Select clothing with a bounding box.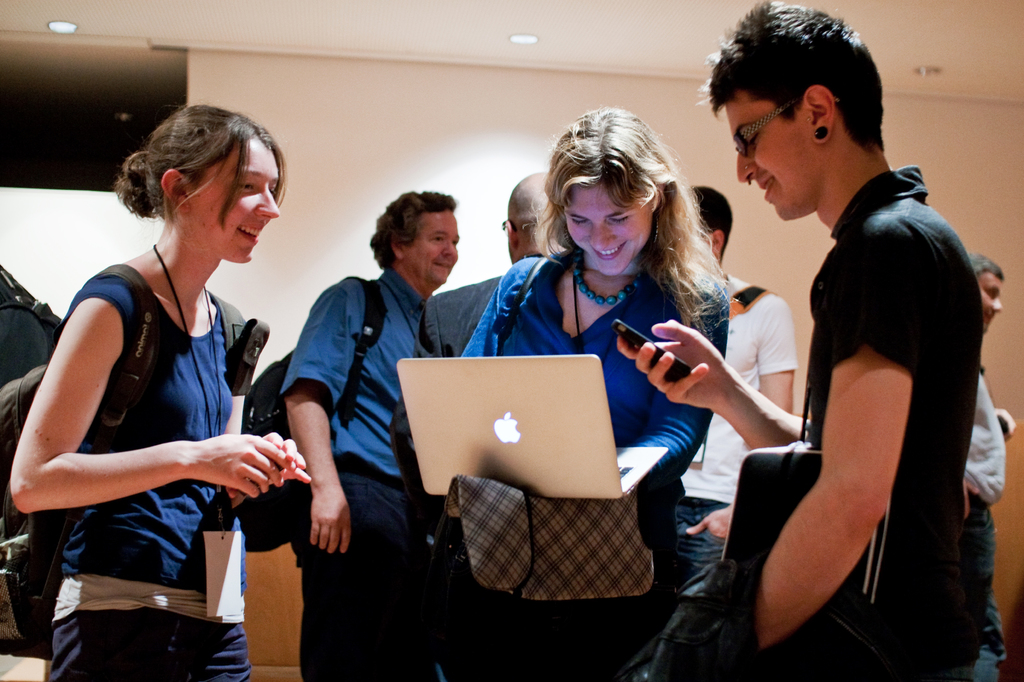
Rect(735, 161, 991, 667).
